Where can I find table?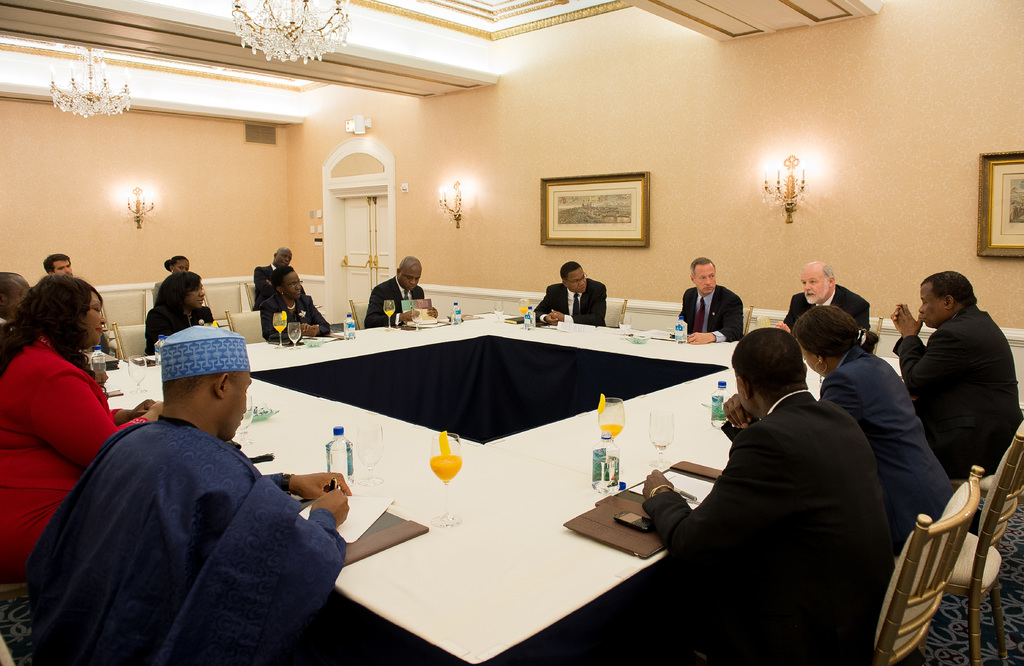
You can find it at x1=100 y1=307 x2=899 y2=665.
